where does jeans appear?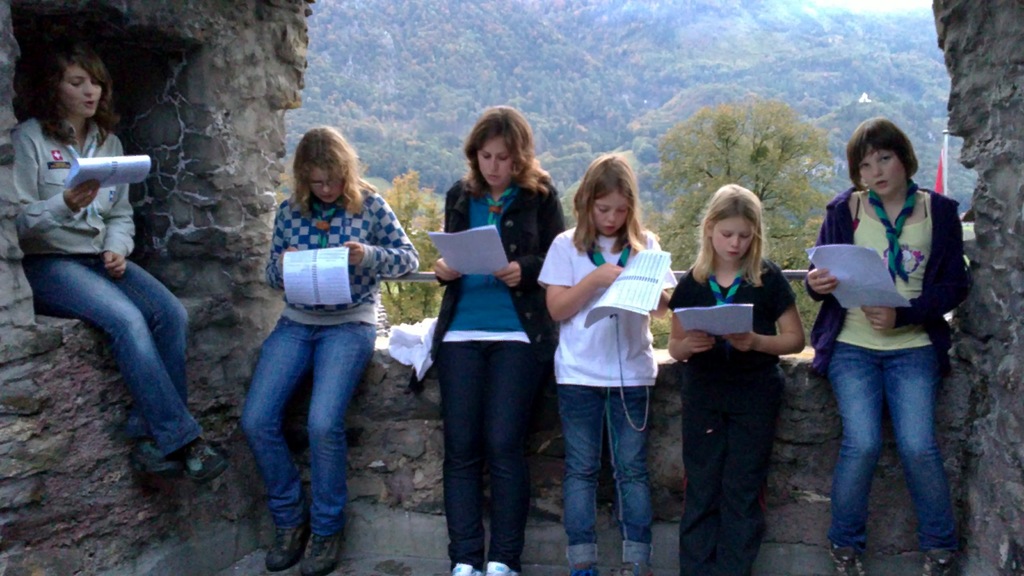
Appears at left=828, top=347, right=948, bottom=536.
